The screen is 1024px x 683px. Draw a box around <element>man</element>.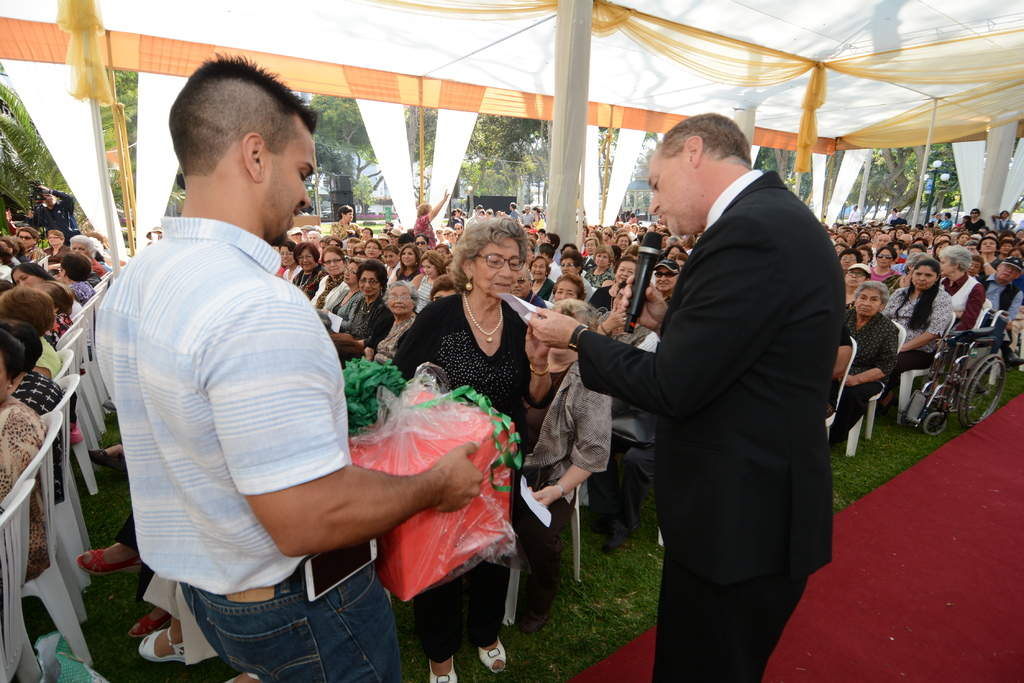
95/46/487/682.
